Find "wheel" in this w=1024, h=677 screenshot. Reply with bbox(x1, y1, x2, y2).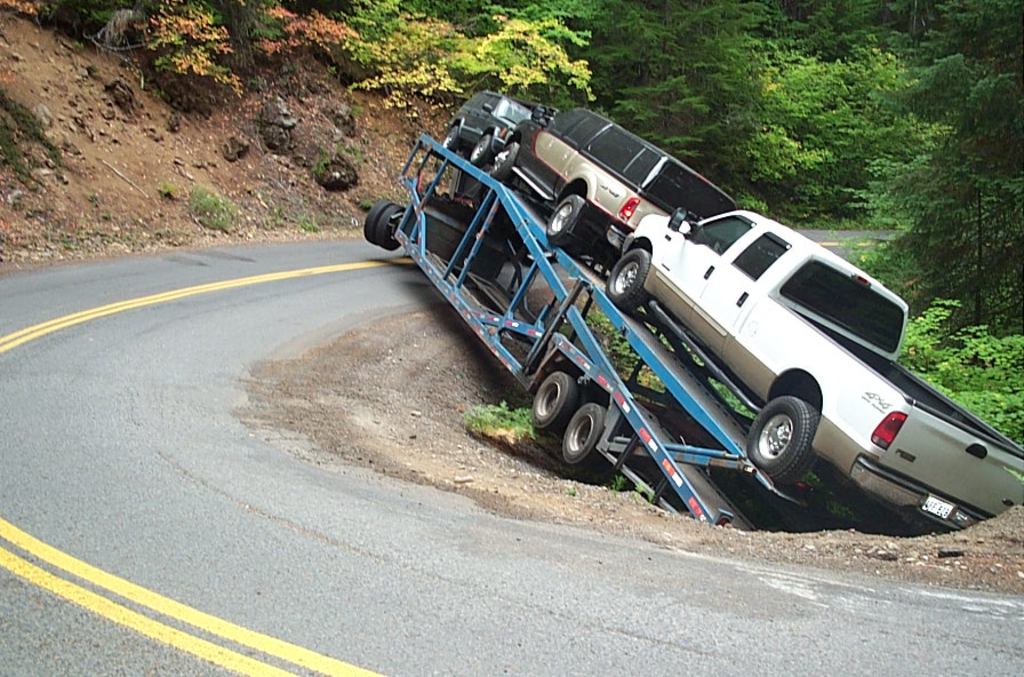
bbox(557, 403, 605, 475).
